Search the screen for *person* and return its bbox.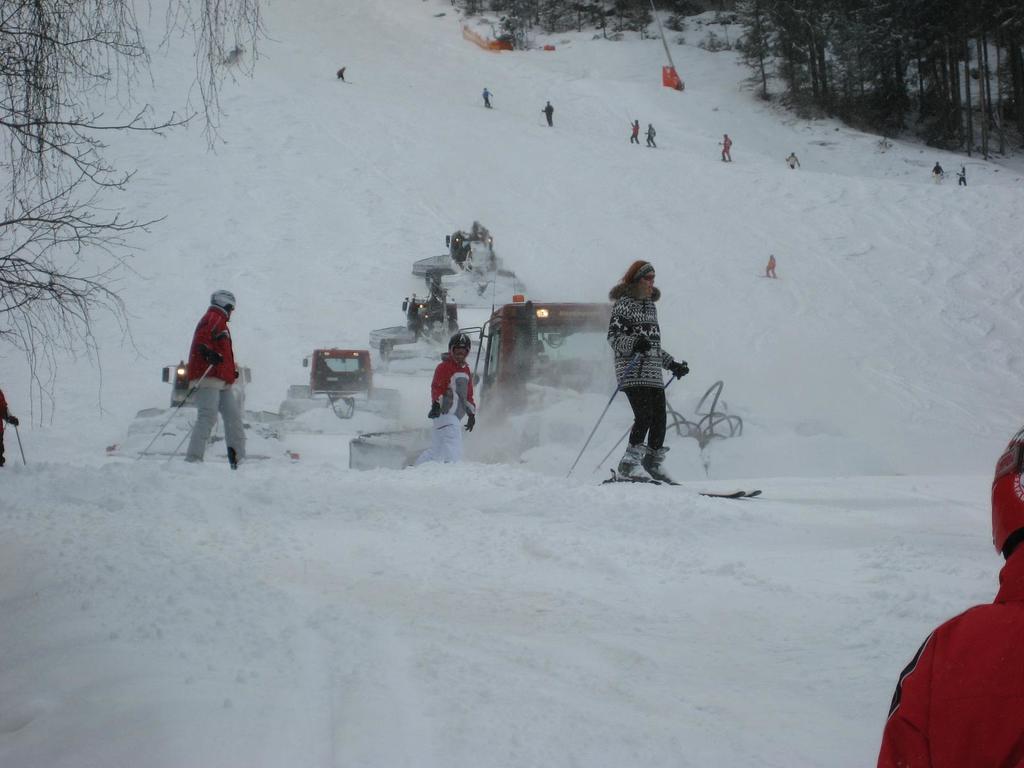
Found: bbox=(721, 137, 733, 163).
